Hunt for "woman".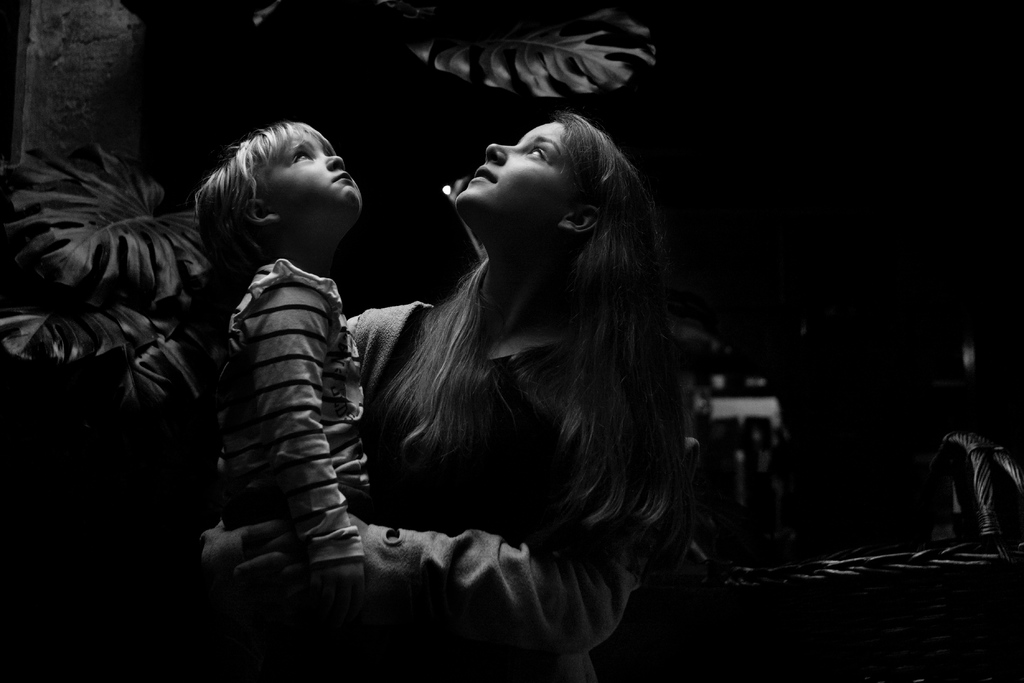
Hunted down at 199 68 743 674.
